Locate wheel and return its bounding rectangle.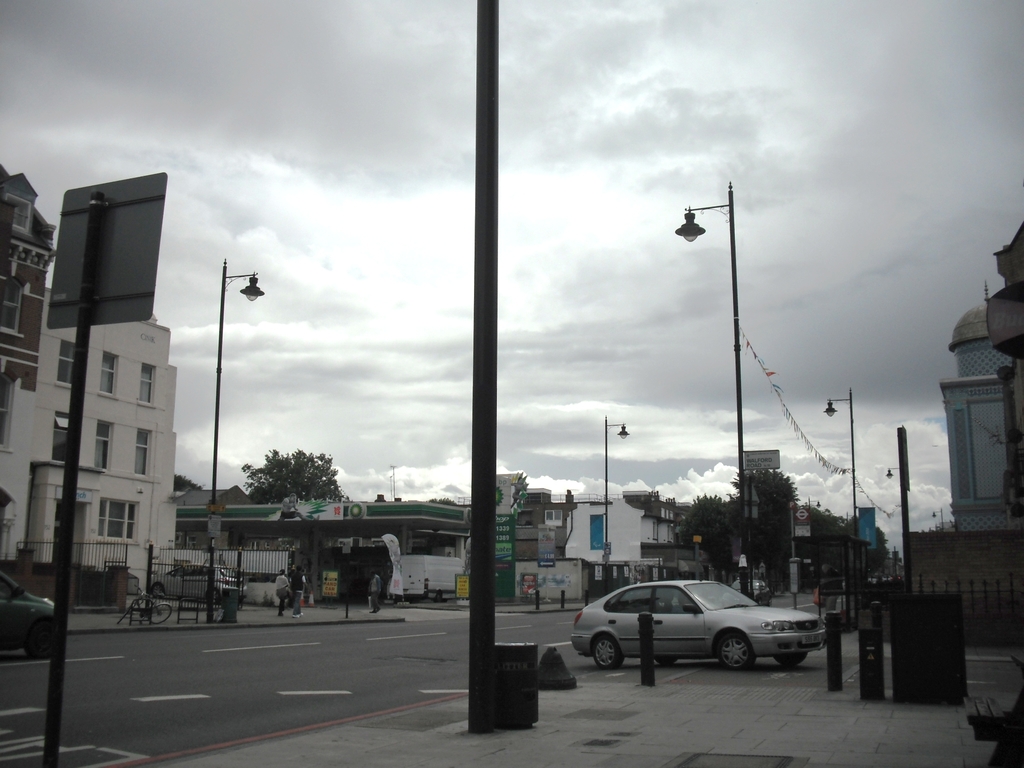
x1=582 y1=630 x2=623 y2=668.
